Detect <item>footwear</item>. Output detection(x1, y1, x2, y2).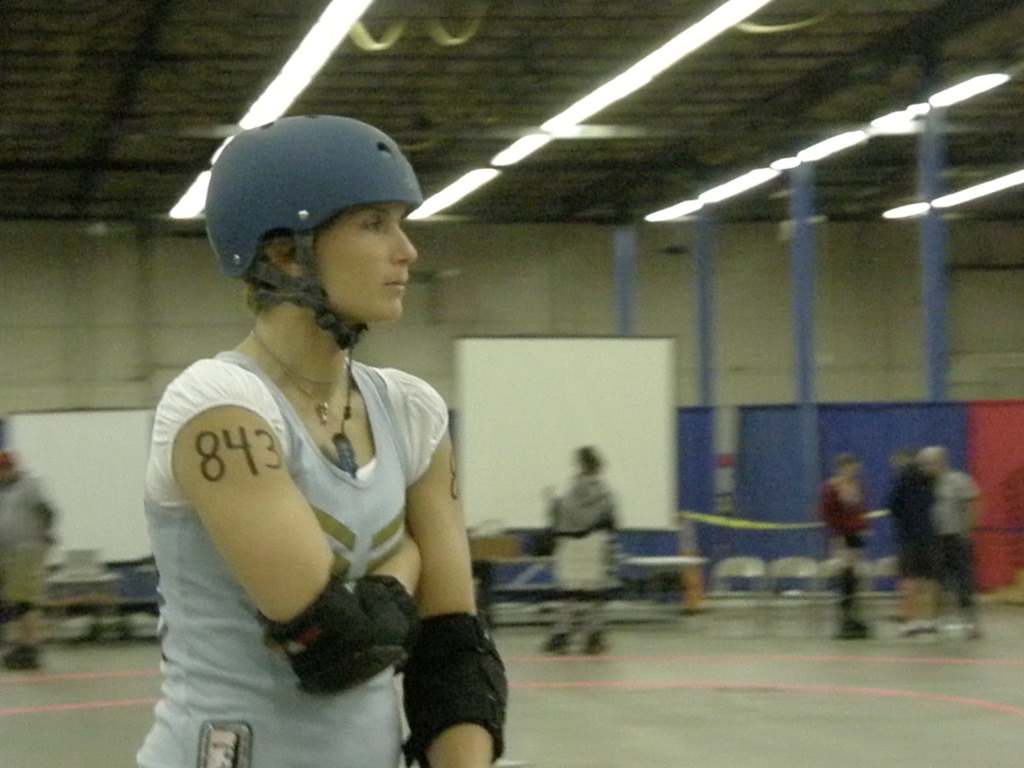
detection(583, 628, 609, 657).
